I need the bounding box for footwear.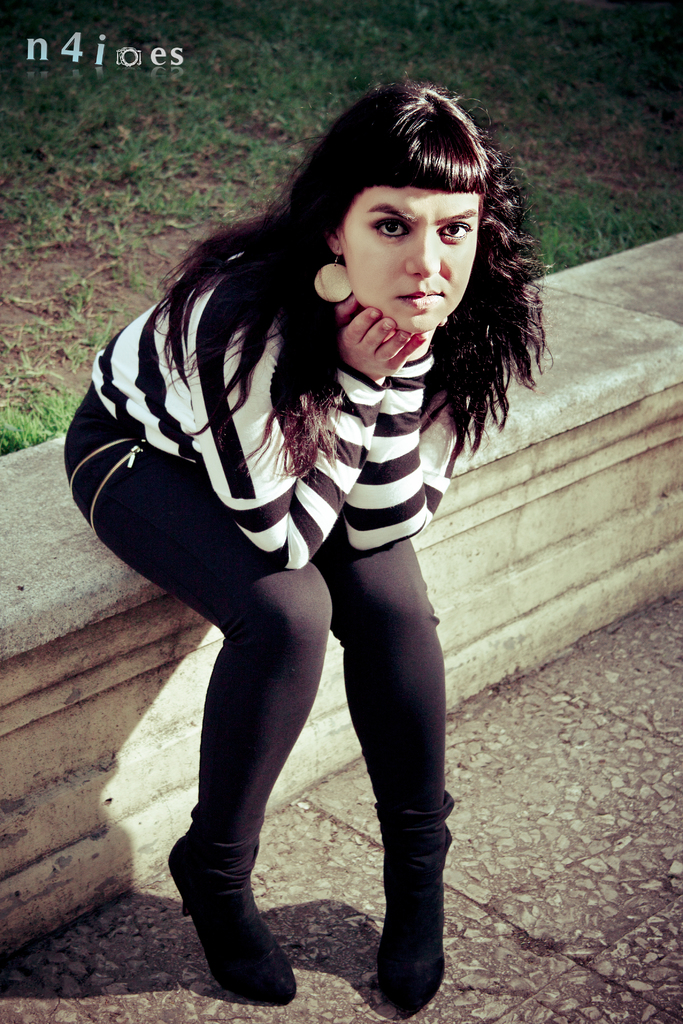
Here it is: detection(377, 848, 446, 1023).
